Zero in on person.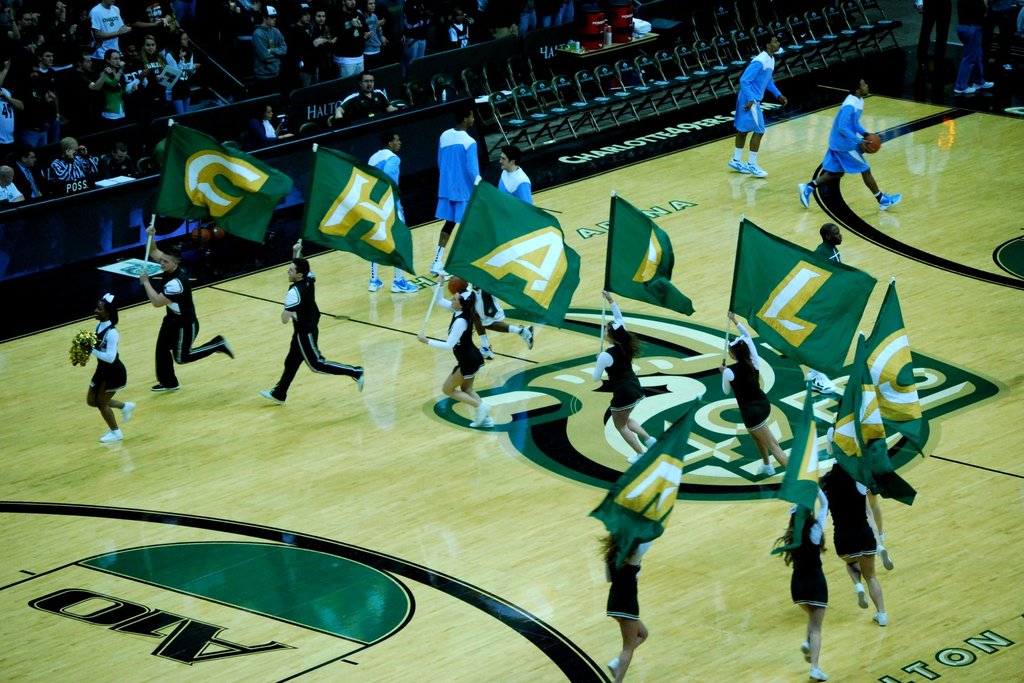
Zeroed in: region(952, 0, 1004, 101).
